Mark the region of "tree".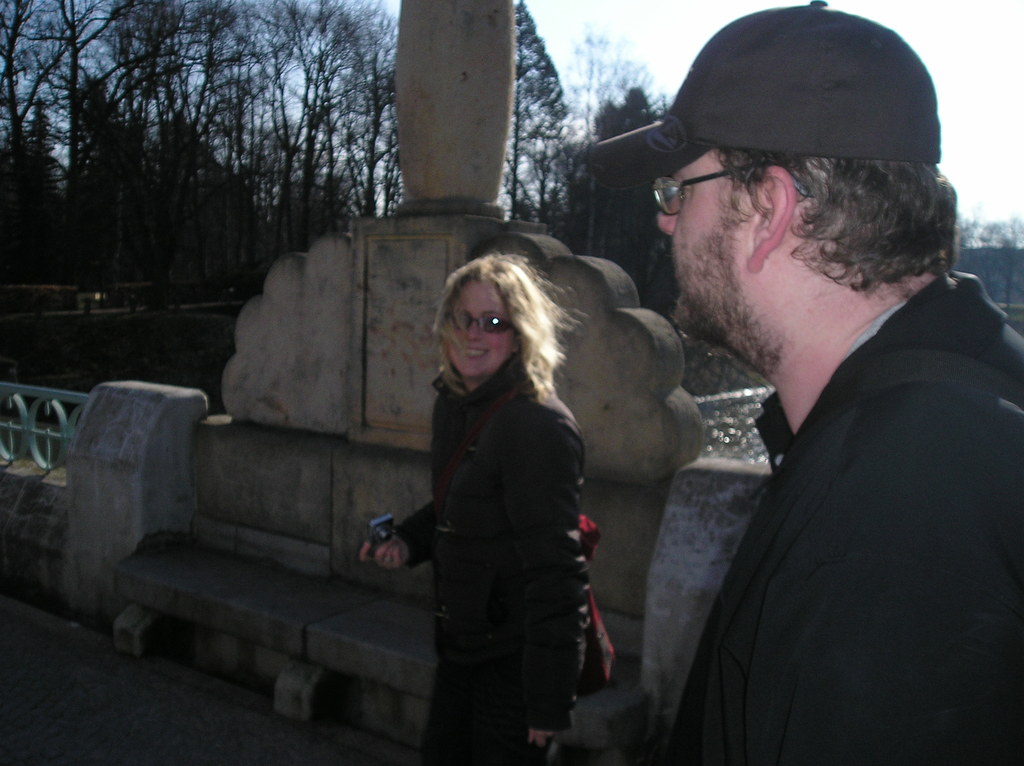
Region: <bbox>547, 21, 673, 303</bbox>.
